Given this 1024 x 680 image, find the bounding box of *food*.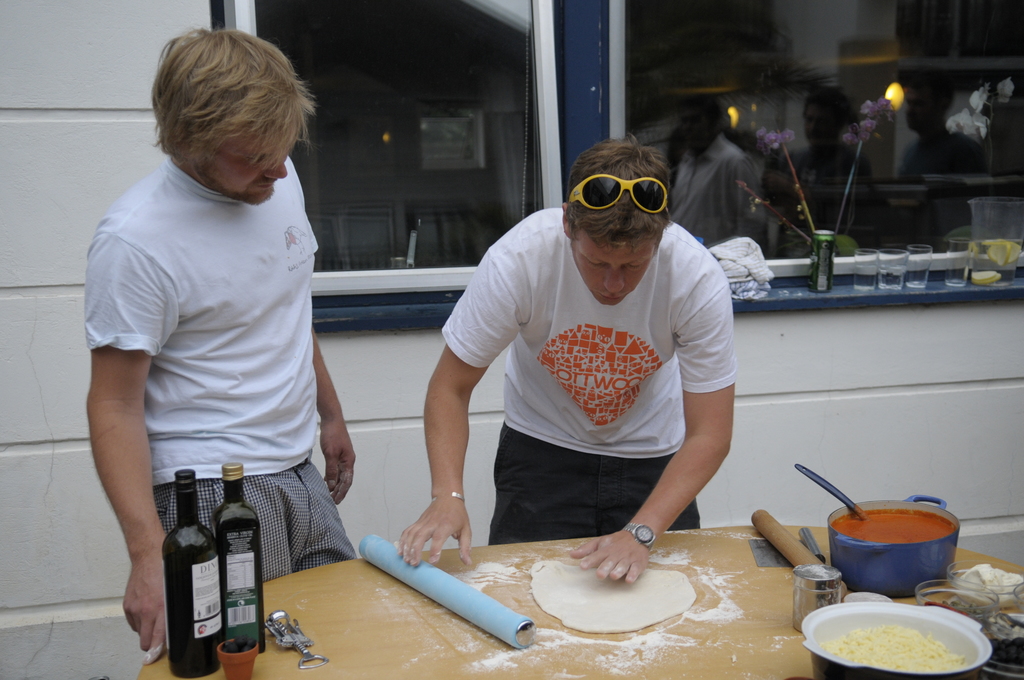
829:626:957:658.
